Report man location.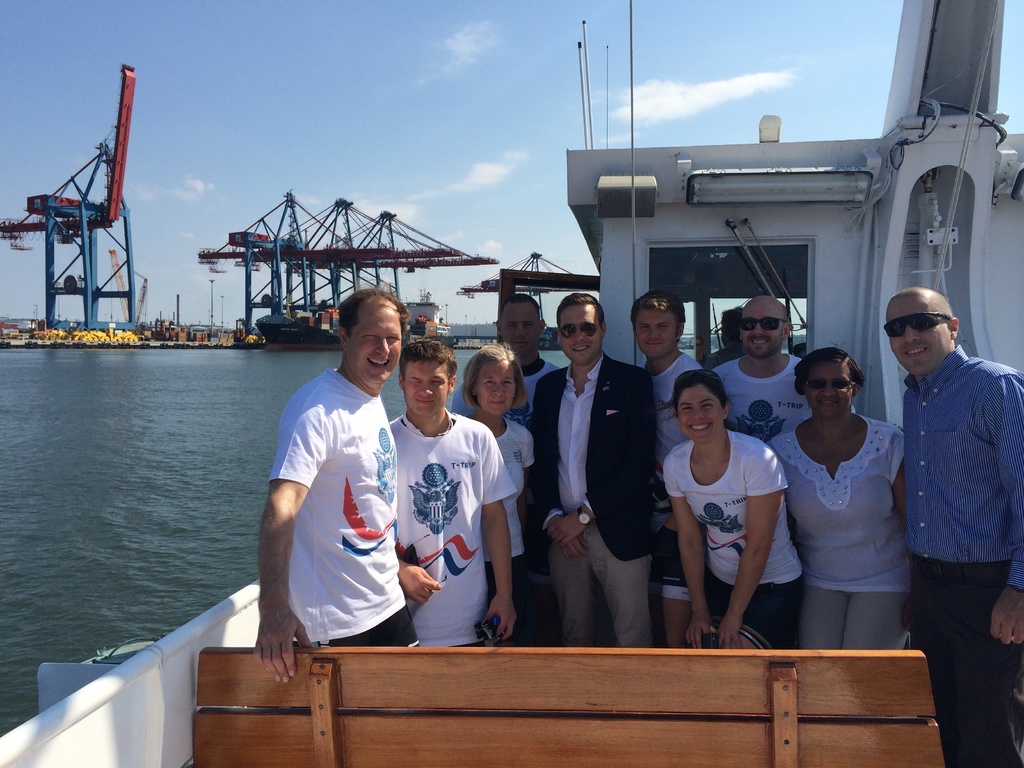
Report: box(635, 285, 710, 649).
